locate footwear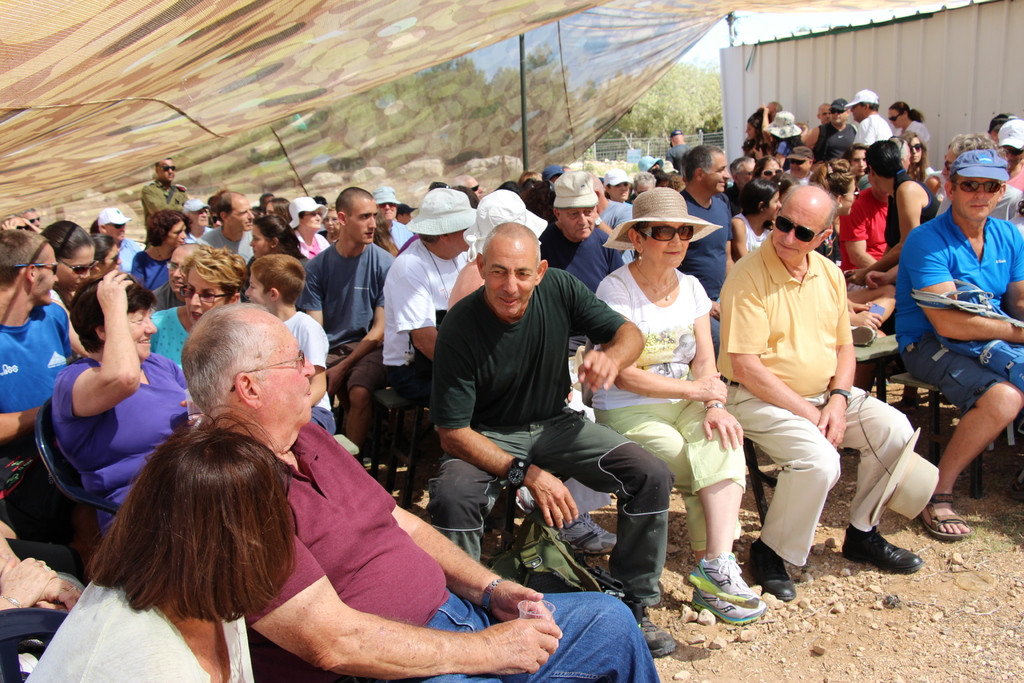
l=851, t=526, r=924, b=591
